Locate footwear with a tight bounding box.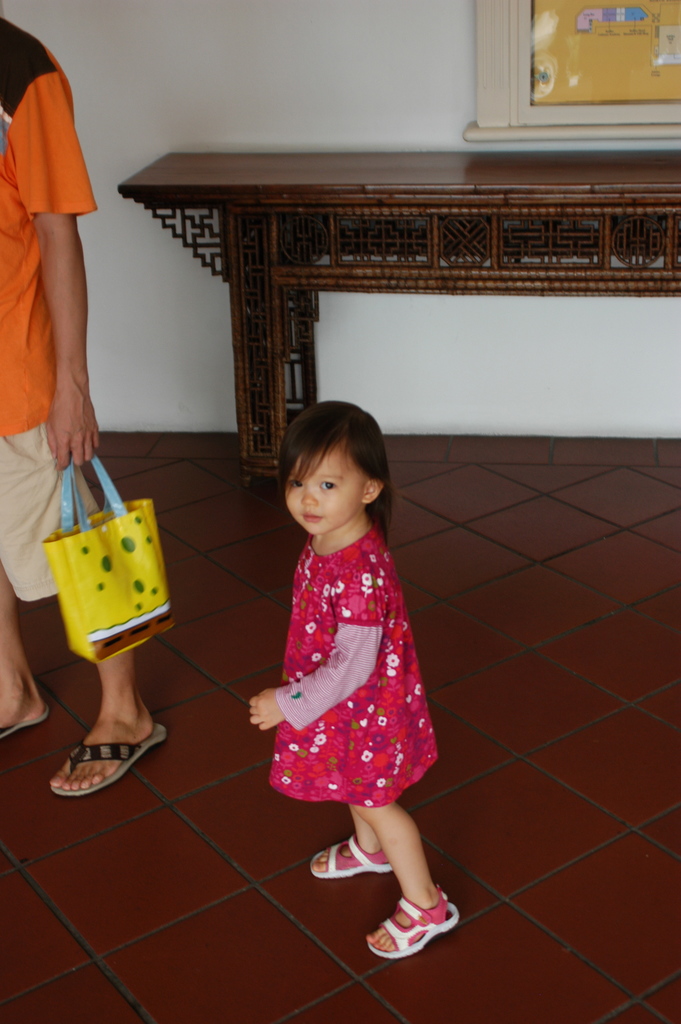
0 700 51 742.
